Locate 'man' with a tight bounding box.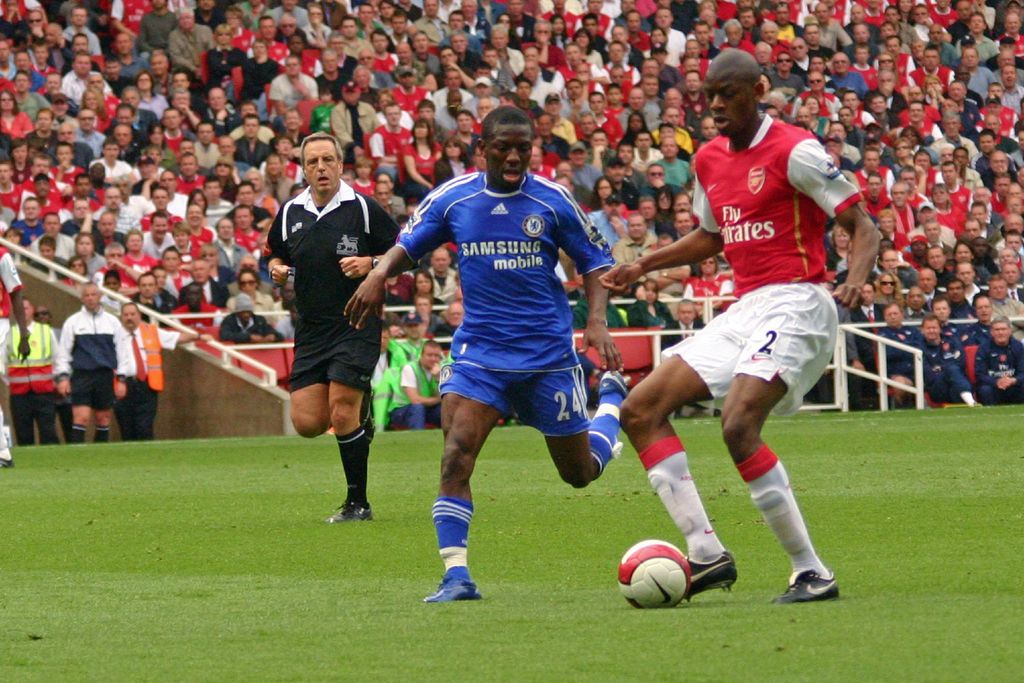
x1=116 y1=32 x2=152 y2=81.
